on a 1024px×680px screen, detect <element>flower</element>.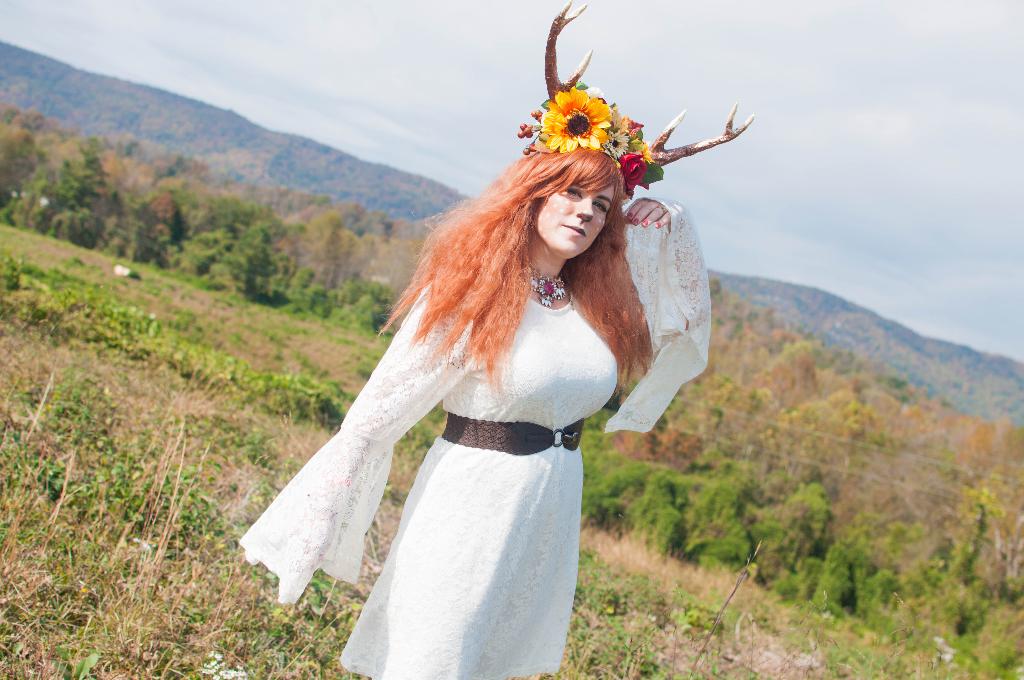
select_region(543, 72, 626, 158).
